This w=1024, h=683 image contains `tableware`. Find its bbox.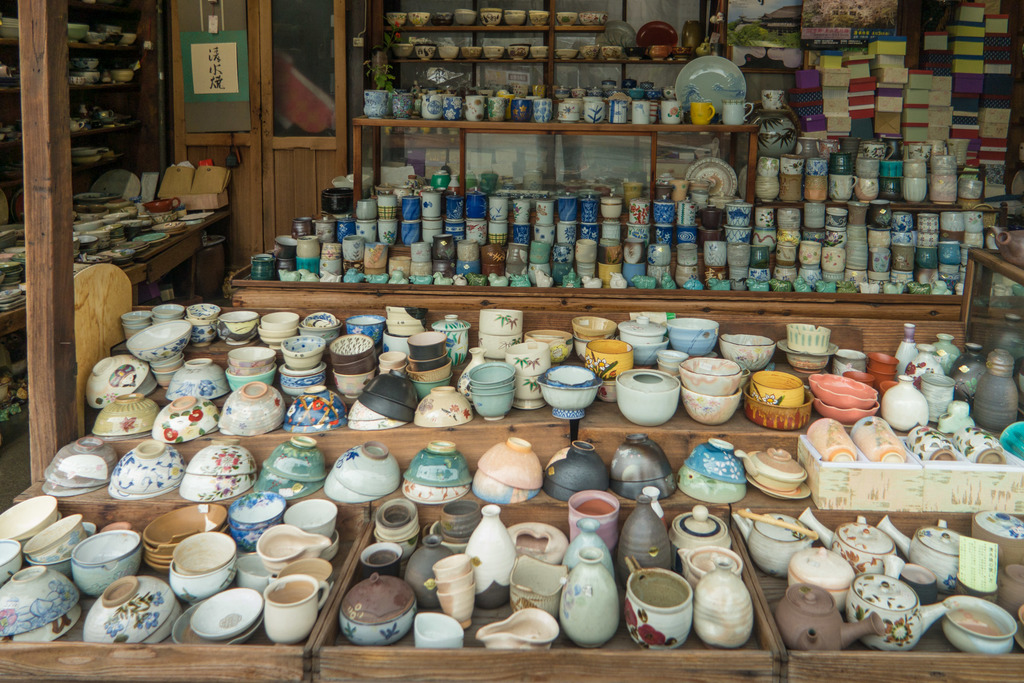
435 259 456 281.
